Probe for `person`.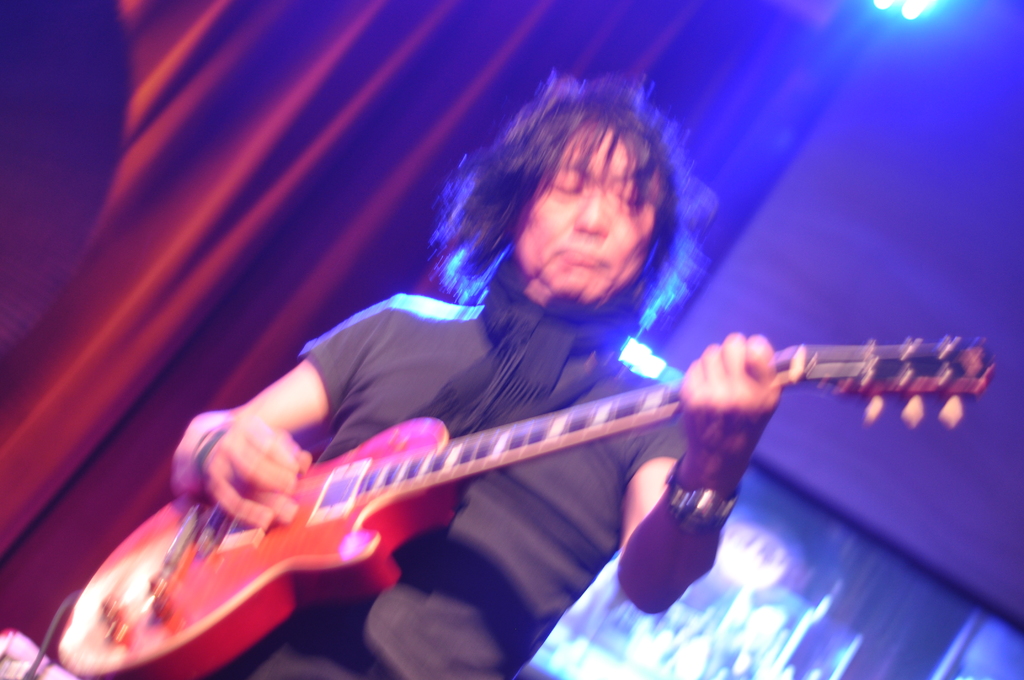
Probe result: (173,70,808,679).
